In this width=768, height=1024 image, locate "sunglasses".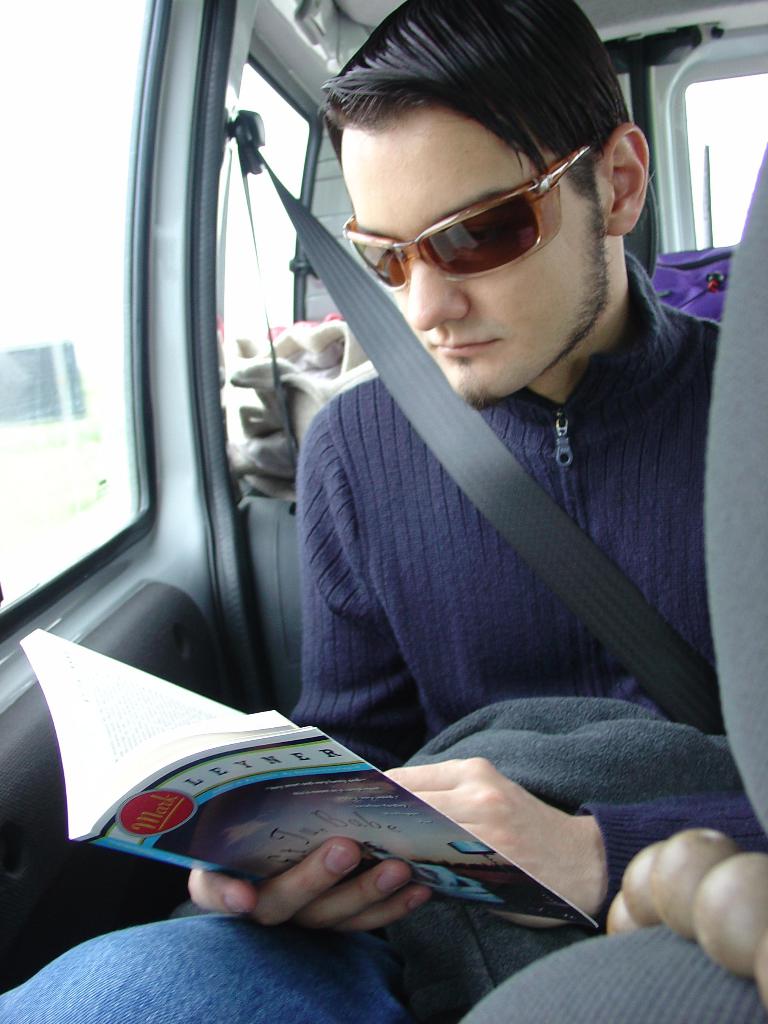
Bounding box: bbox(341, 145, 593, 293).
